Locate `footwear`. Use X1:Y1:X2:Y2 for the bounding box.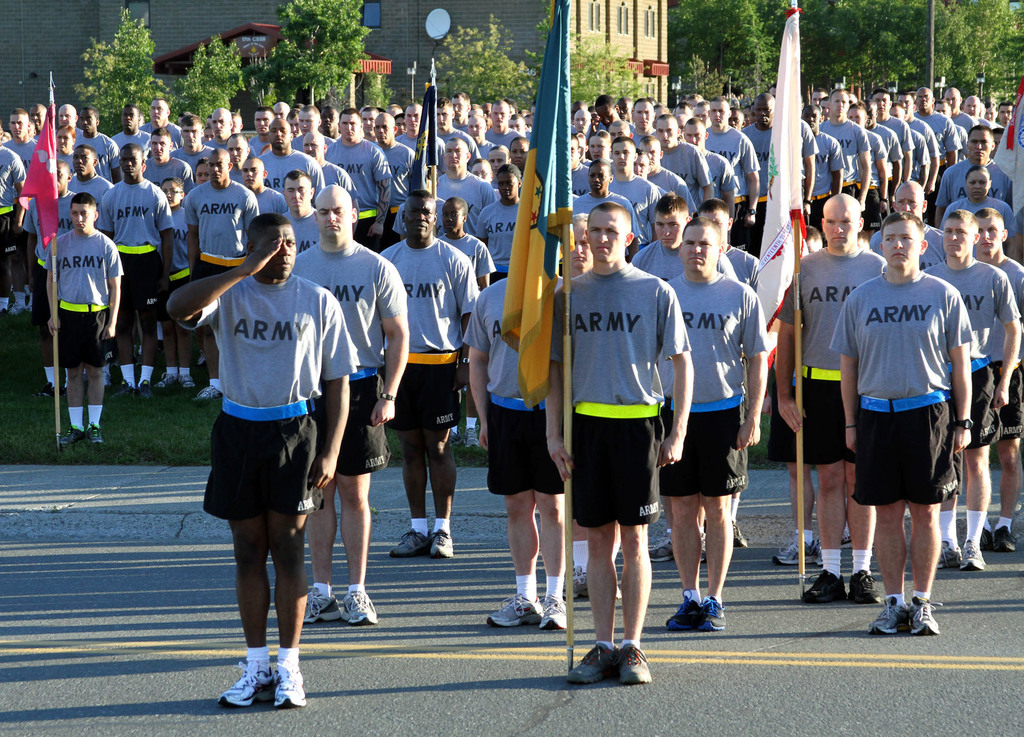
819:523:857:562.
